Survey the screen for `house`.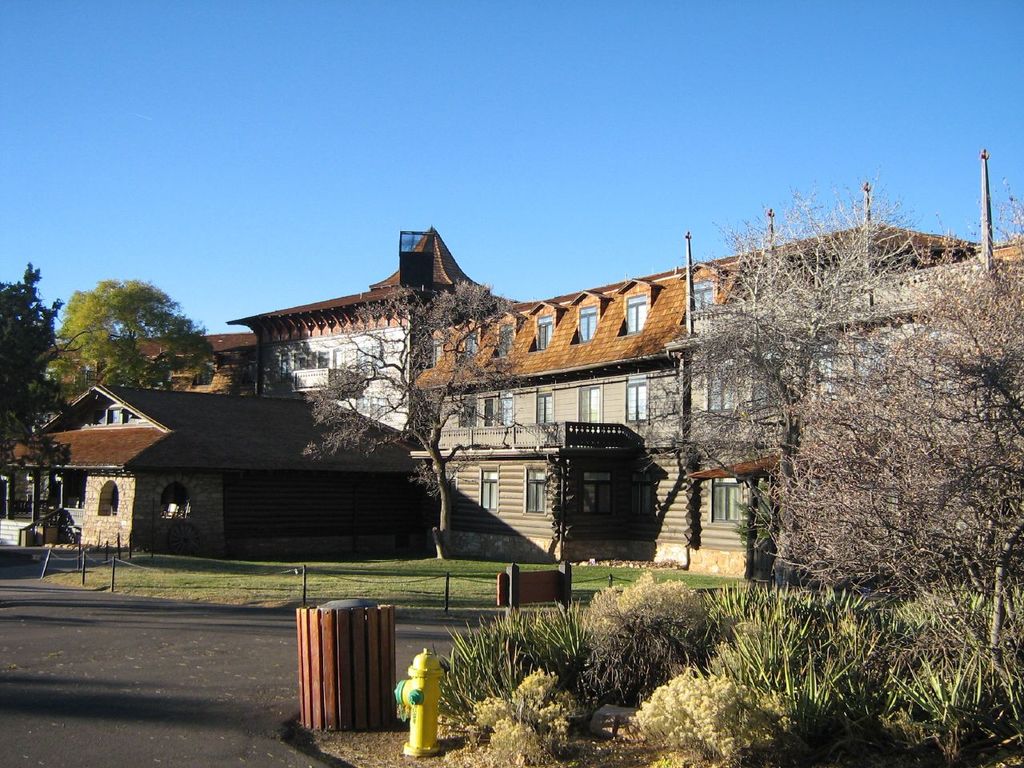
Survey found: [685,234,1023,566].
